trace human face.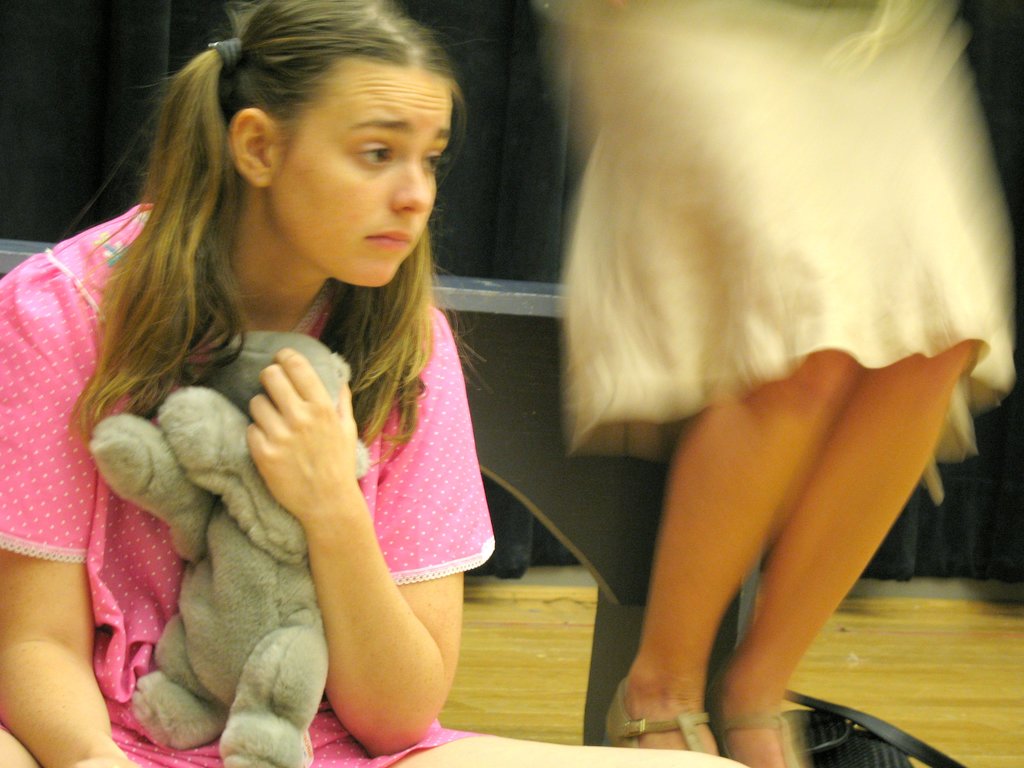
Traced to x1=268, y1=63, x2=452, y2=287.
